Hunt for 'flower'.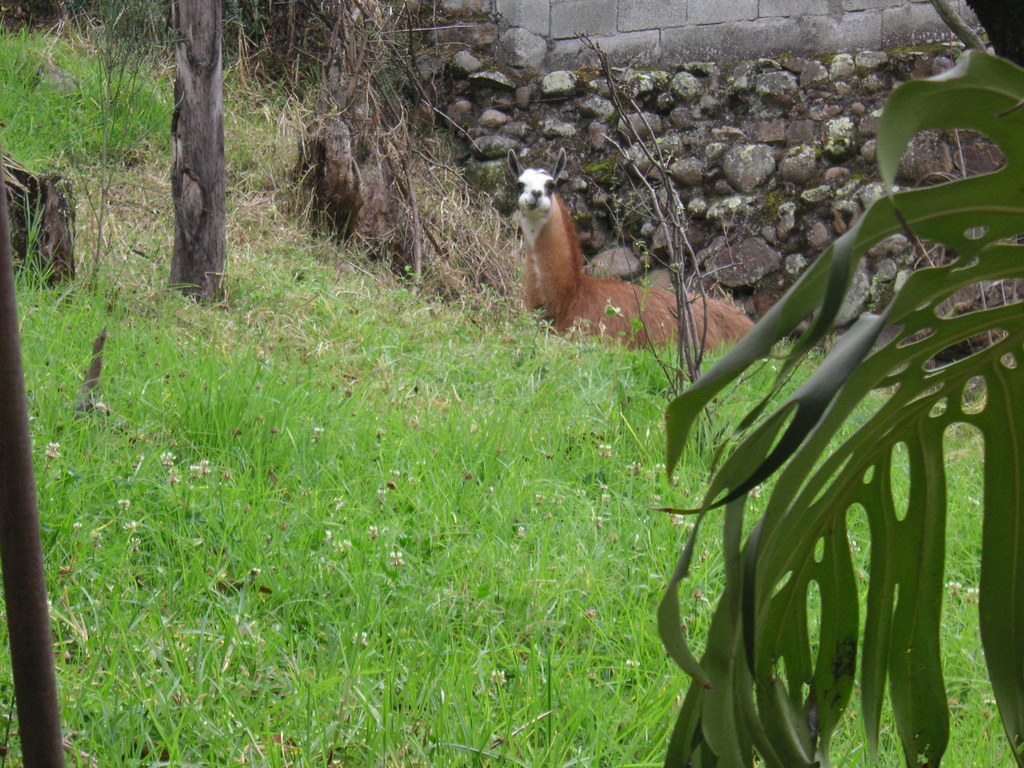
Hunted down at select_region(364, 523, 381, 540).
